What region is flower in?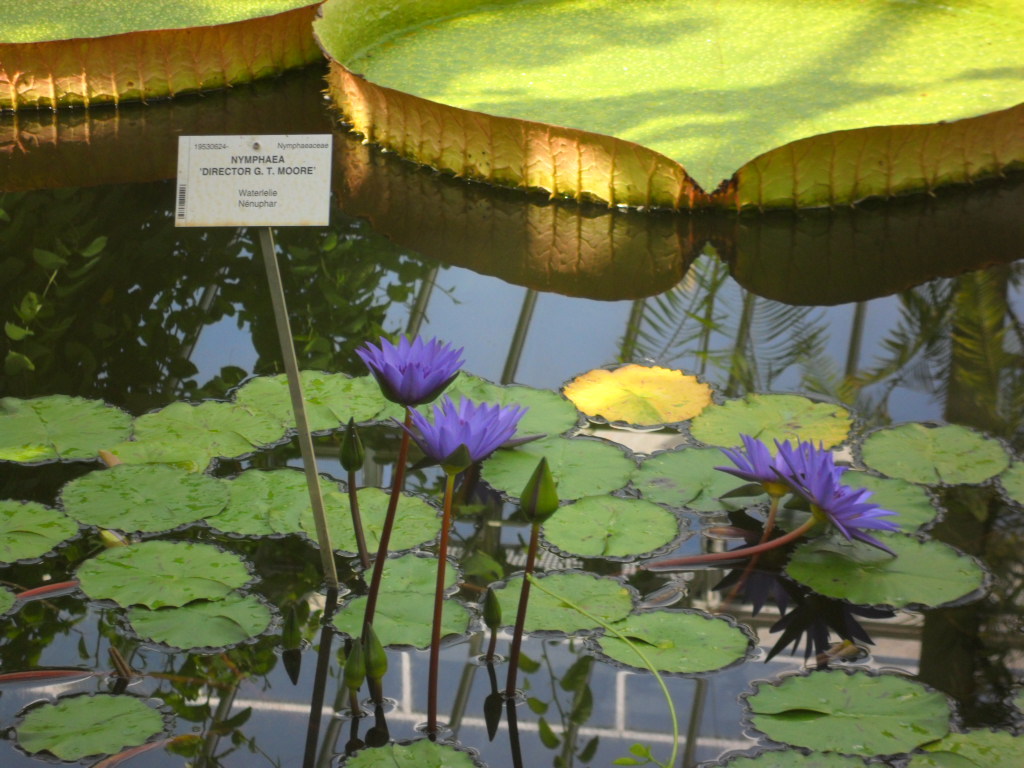
[x1=399, y1=385, x2=530, y2=475].
